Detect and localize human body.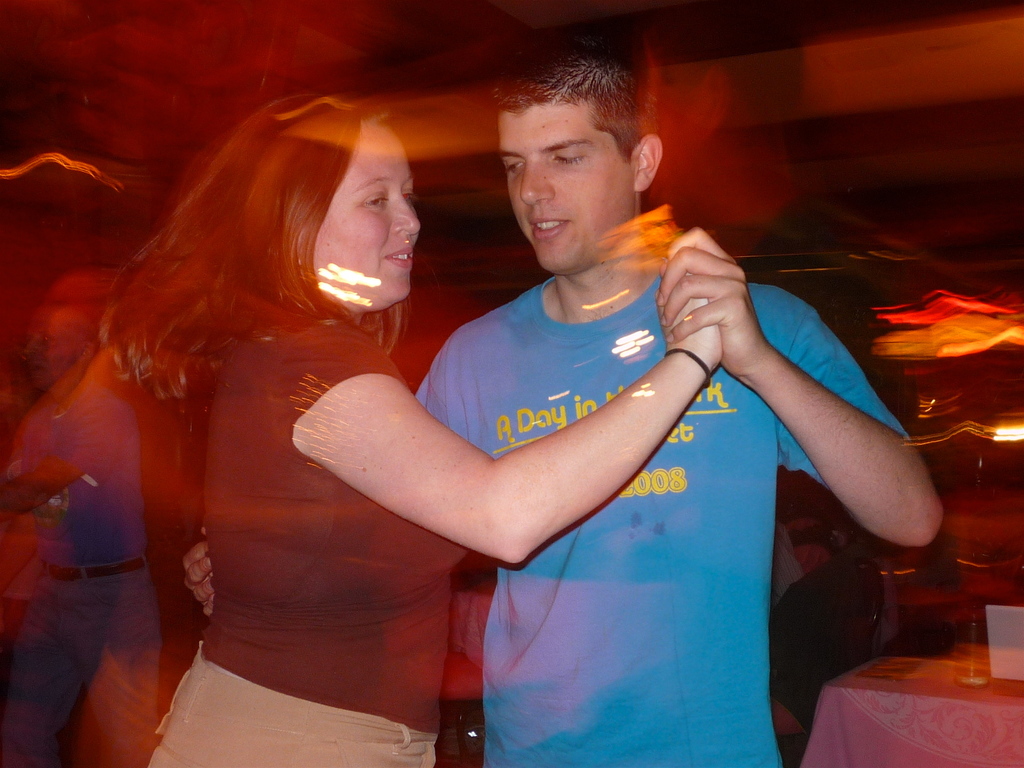
Localized at <box>8,345,161,767</box>.
